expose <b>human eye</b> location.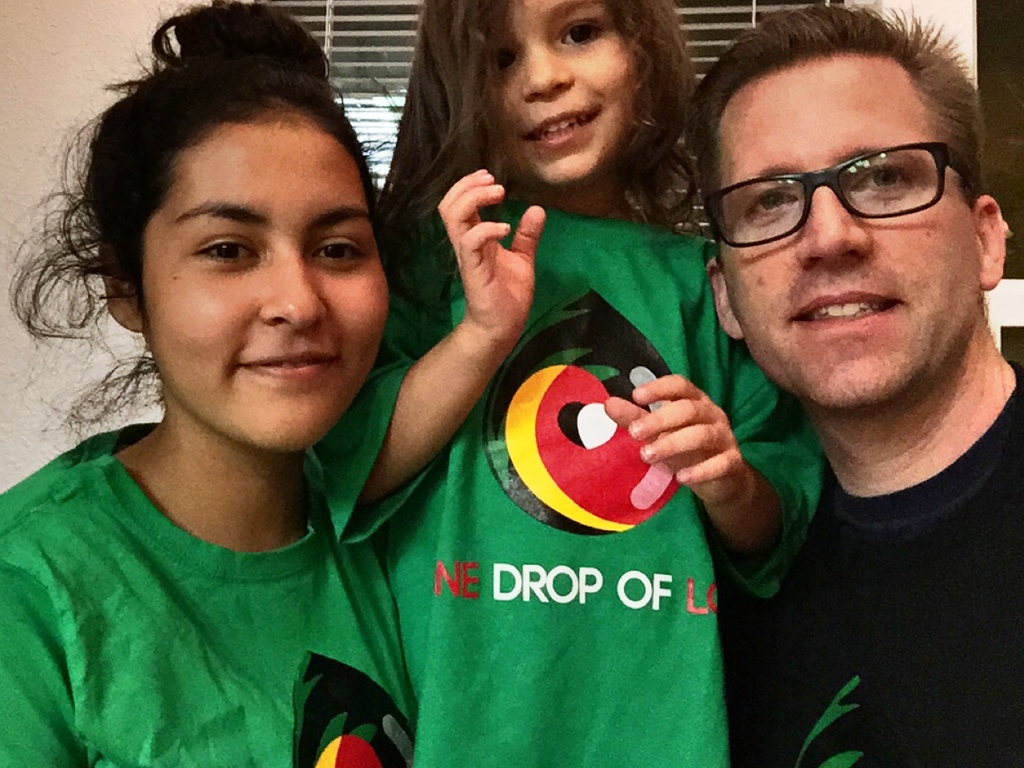
Exposed at (left=481, top=47, right=518, bottom=71).
